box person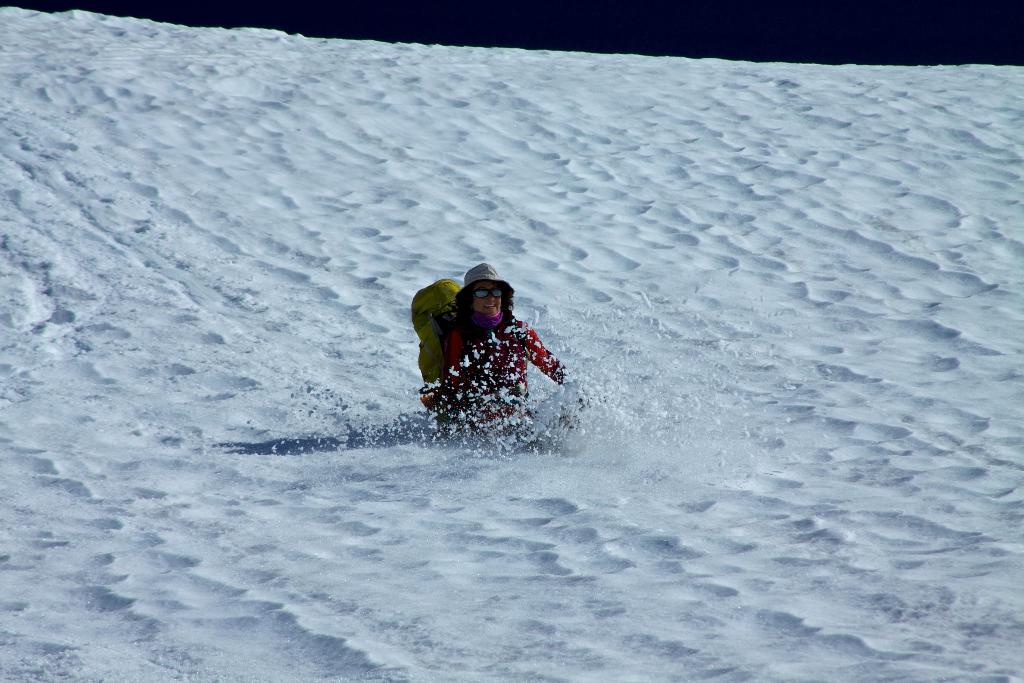
box(414, 257, 584, 446)
